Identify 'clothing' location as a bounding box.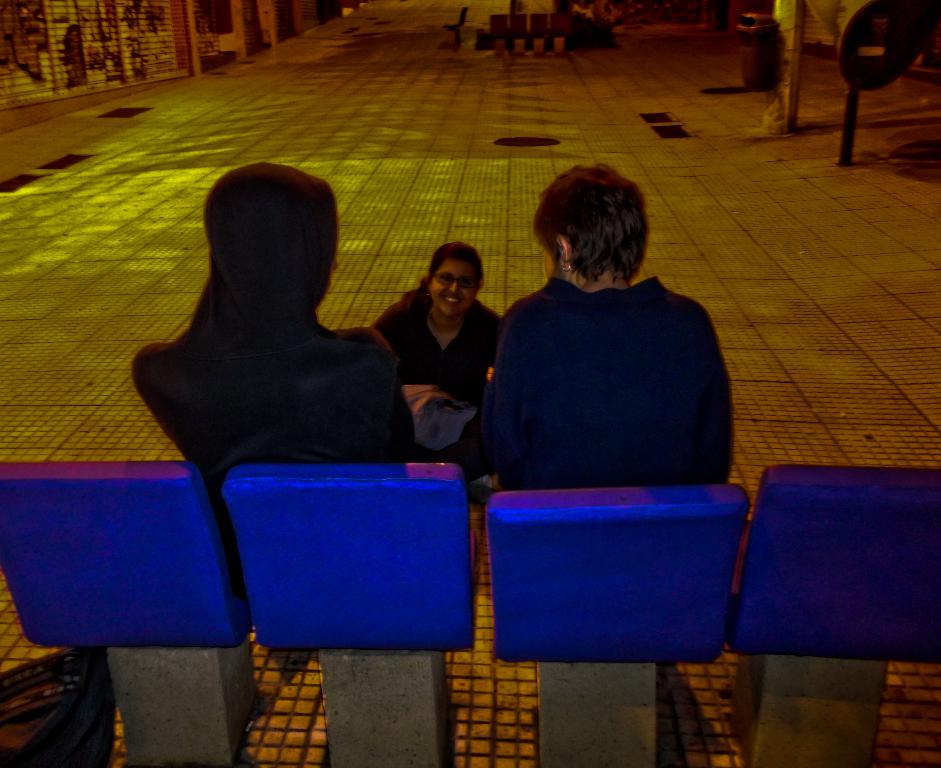
select_region(478, 237, 733, 515).
